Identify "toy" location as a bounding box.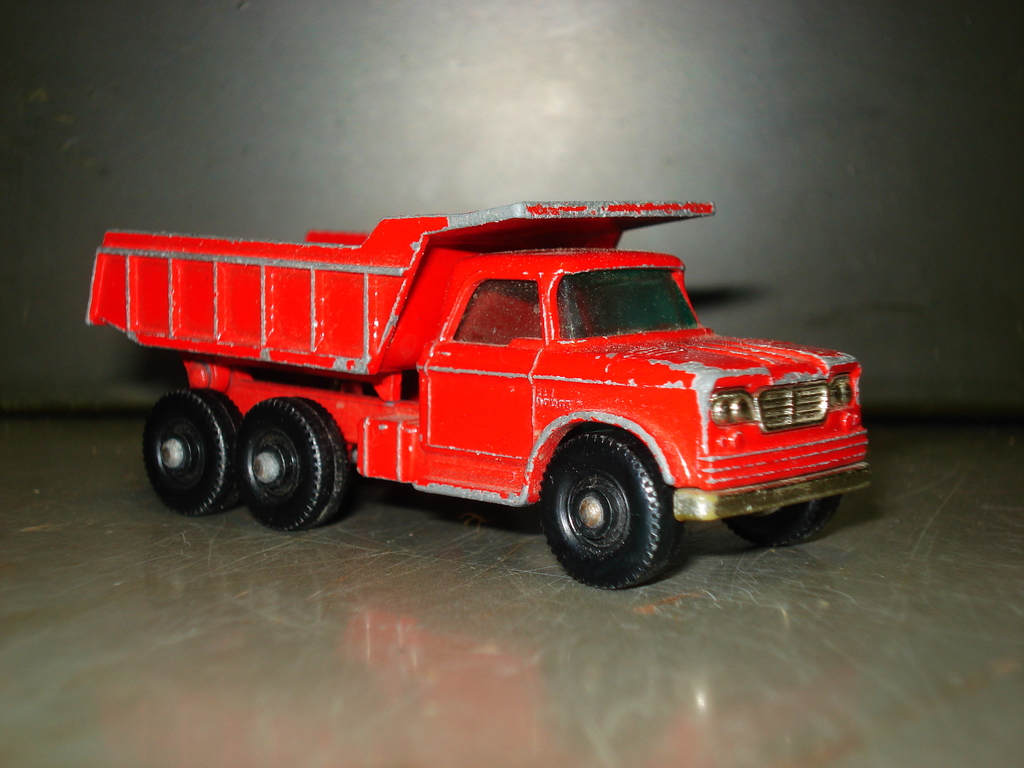
crop(85, 195, 877, 596).
